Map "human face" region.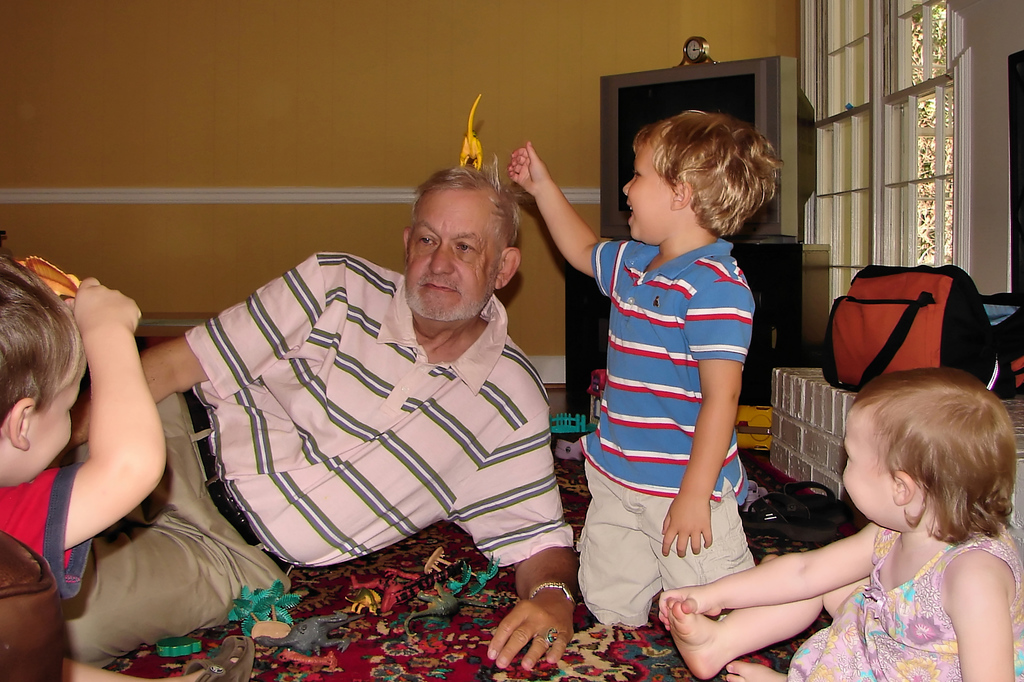
Mapped to [24,358,83,487].
